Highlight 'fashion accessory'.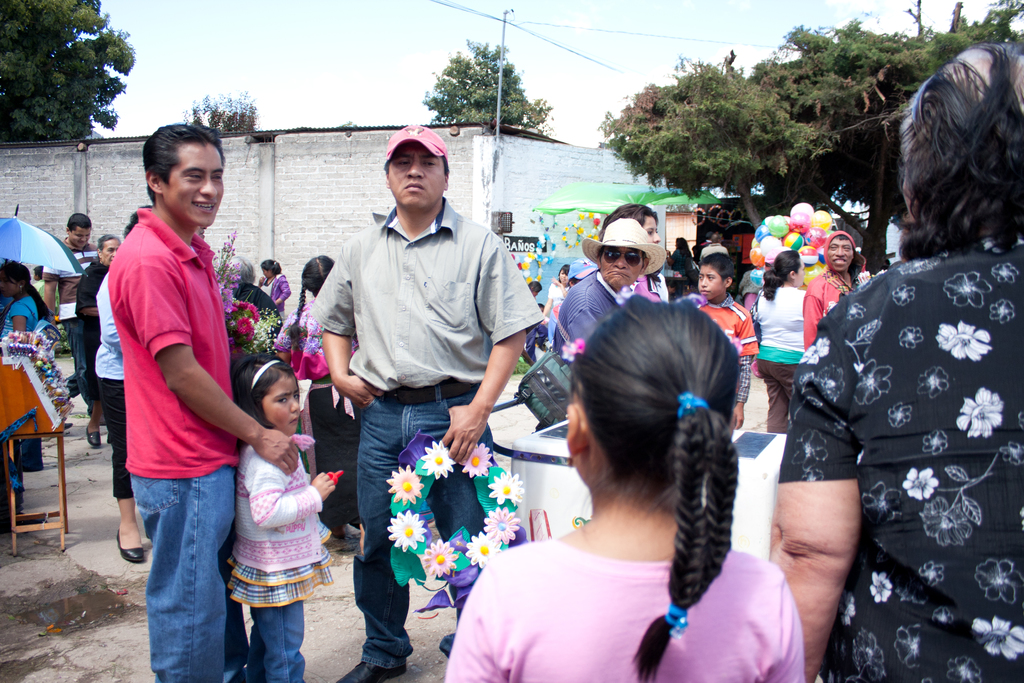
Highlighted region: bbox=(247, 358, 281, 388).
